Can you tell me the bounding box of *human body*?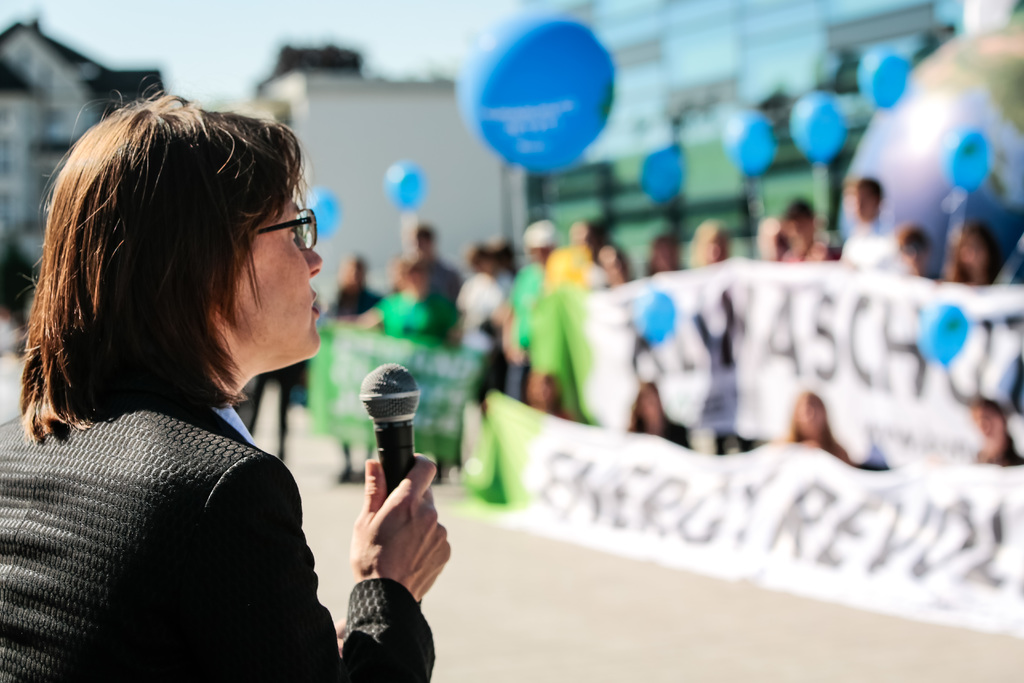
x1=237 y1=360 x2=310 y2=461.
